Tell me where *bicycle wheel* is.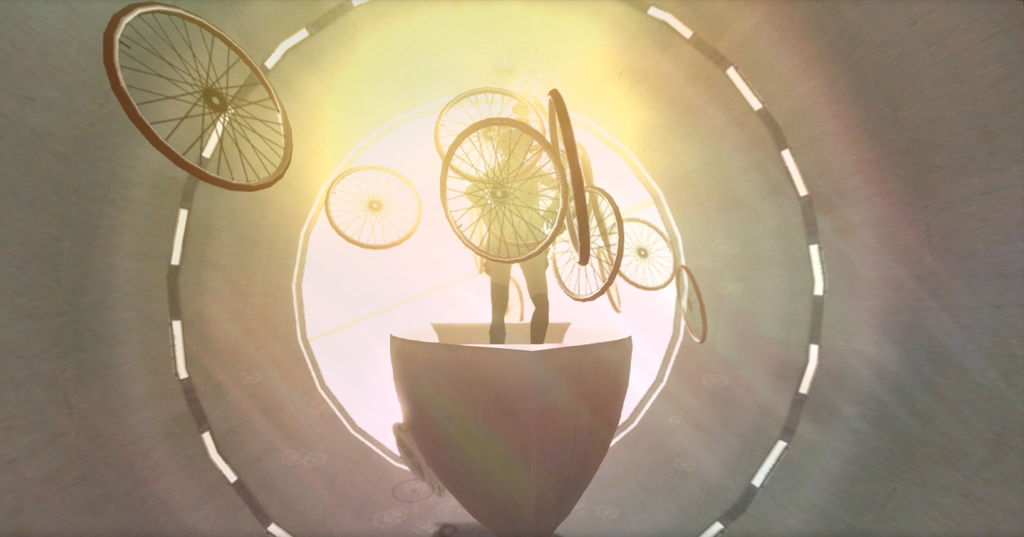
*bicycle wheel* is at {"left": 607, "top": 216, "right": 676, "bottom": 289}.
